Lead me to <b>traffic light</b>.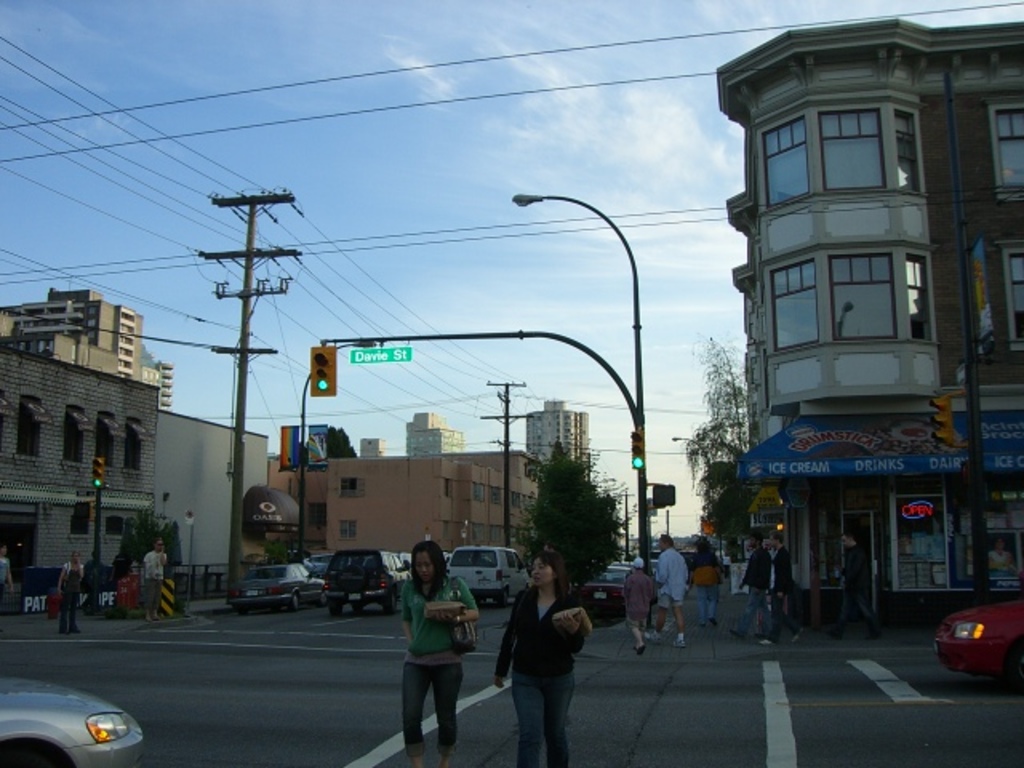
Lead to box=[930, 395, 950, 450].
